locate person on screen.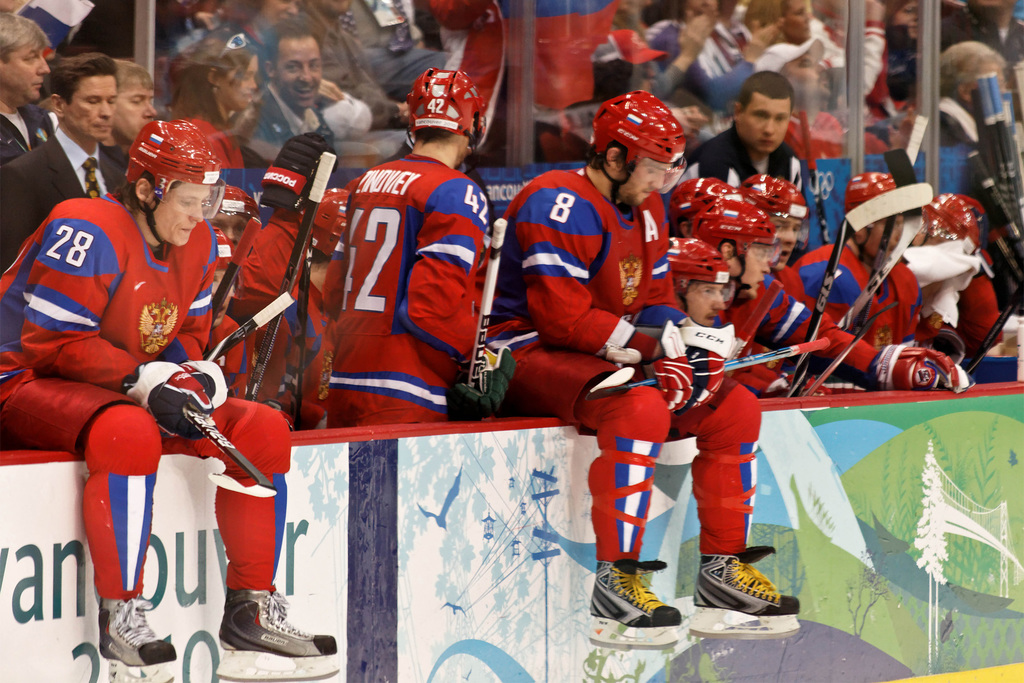
On screen at <bbox>319, 68, 510, 432</bbox>.
